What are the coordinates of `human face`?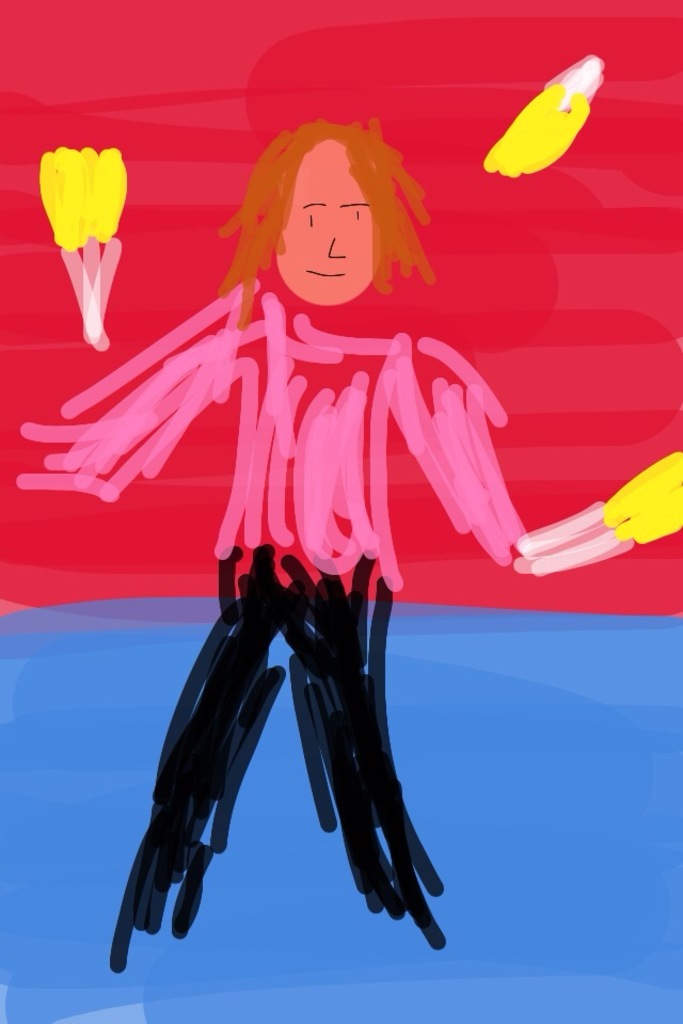
rect(274, 151, 376, 313).
